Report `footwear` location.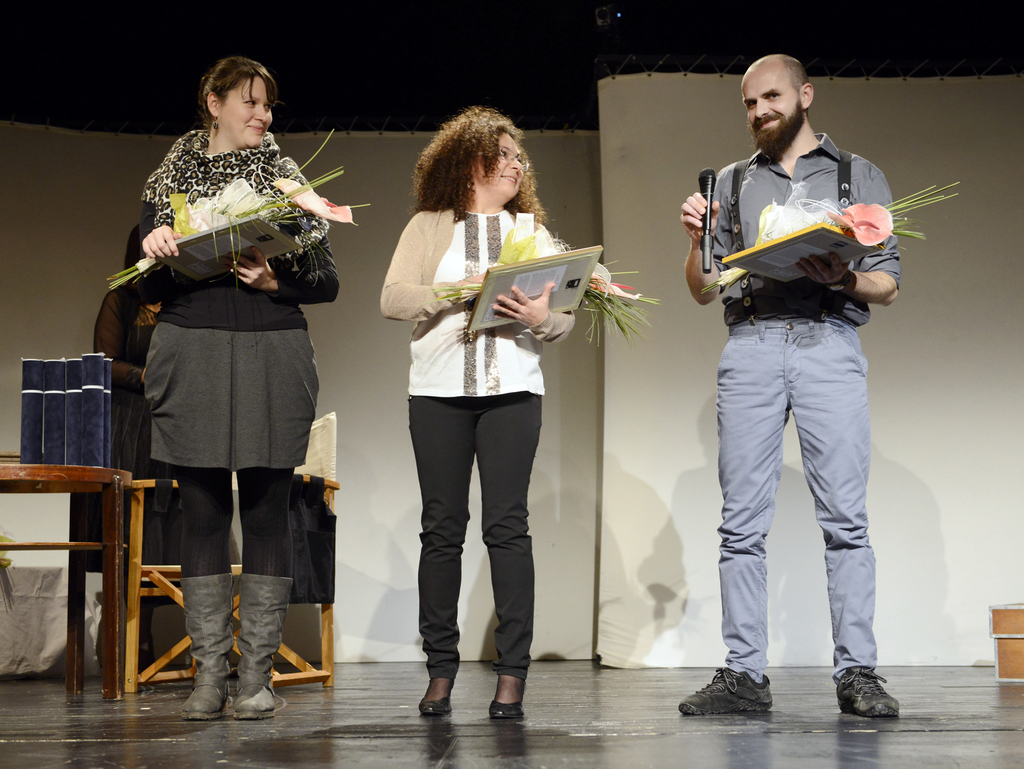
Report: 837 669 902 723.
